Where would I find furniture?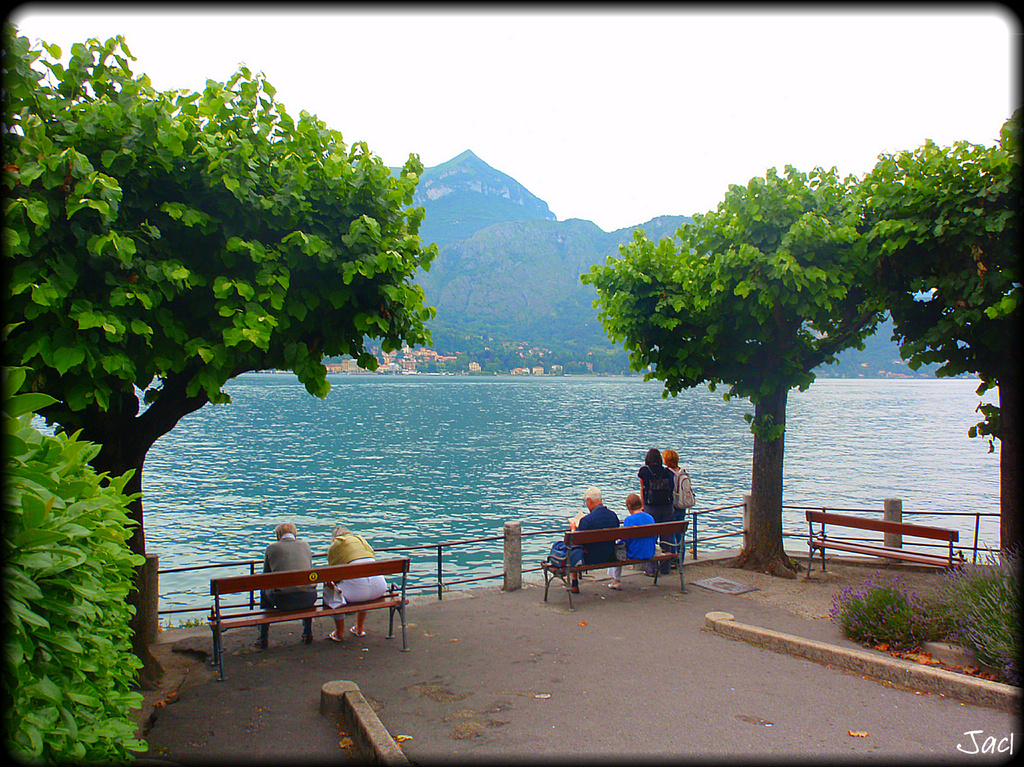
At x1=541, y1=517, x2=689, y2=612.
